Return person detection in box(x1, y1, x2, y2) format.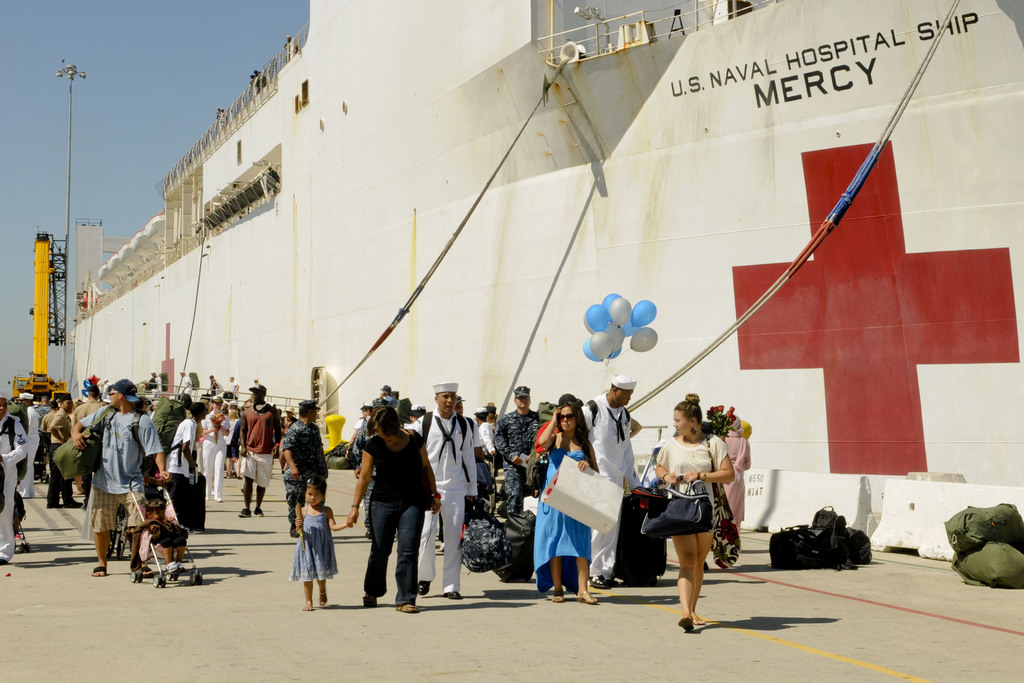
box(493, 384, 538, 577).
